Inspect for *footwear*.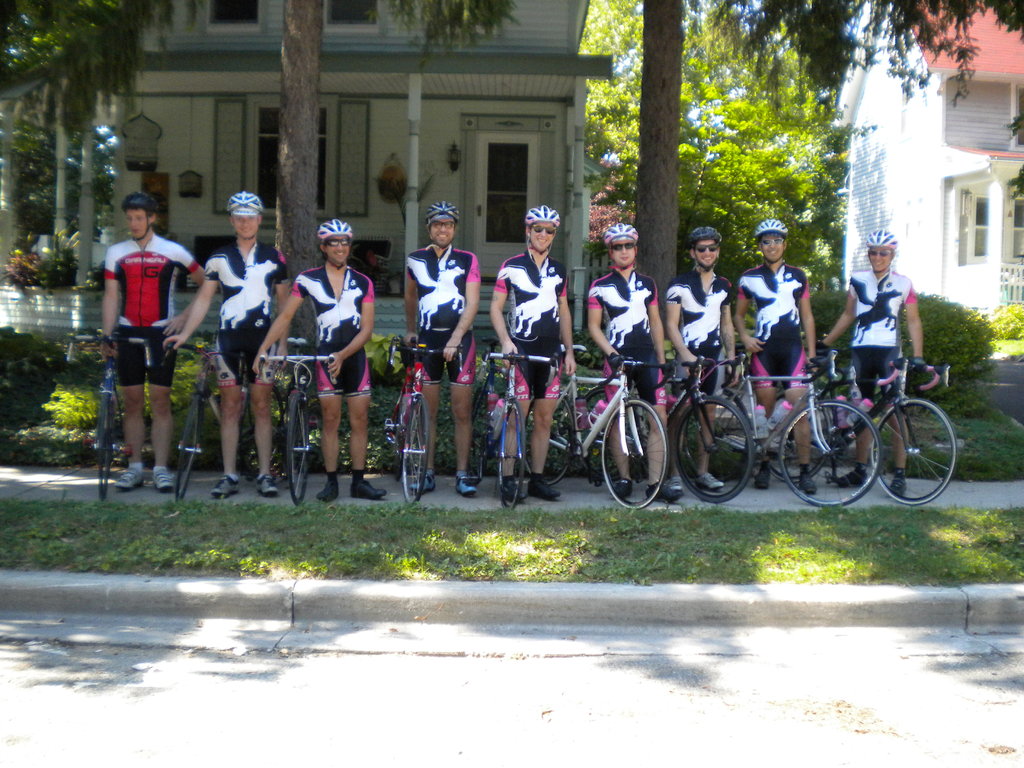
Inspection: locate(350, 474, 385, 500).
